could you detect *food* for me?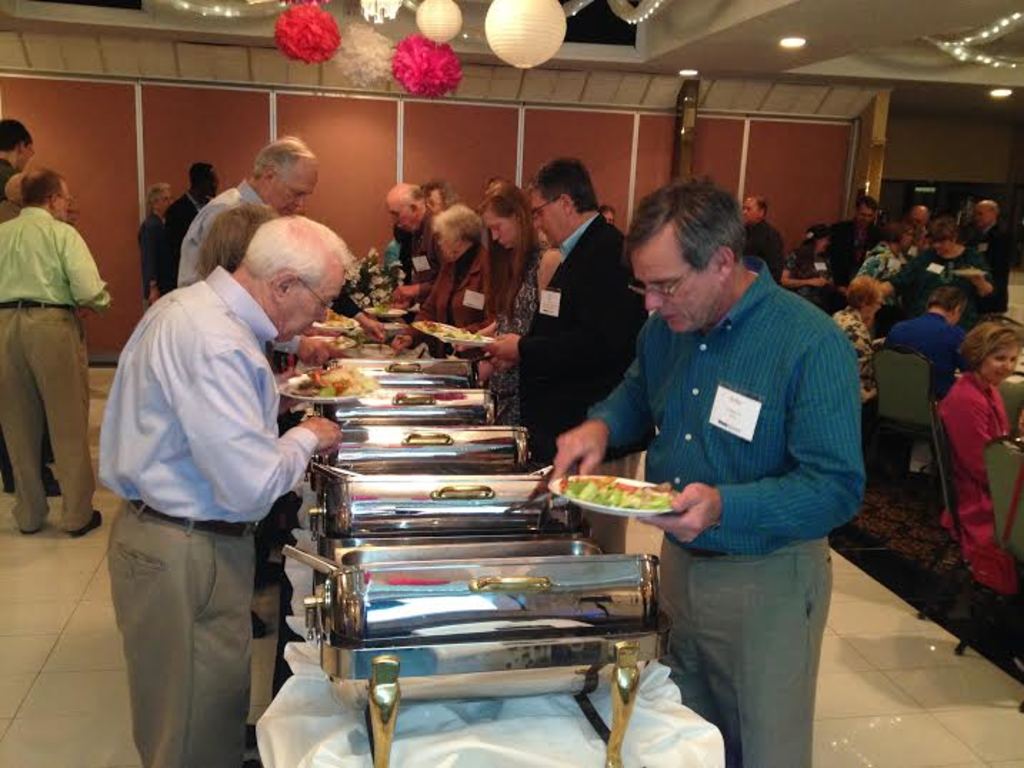
Detection result: locate(417, 317, 444, 334).
